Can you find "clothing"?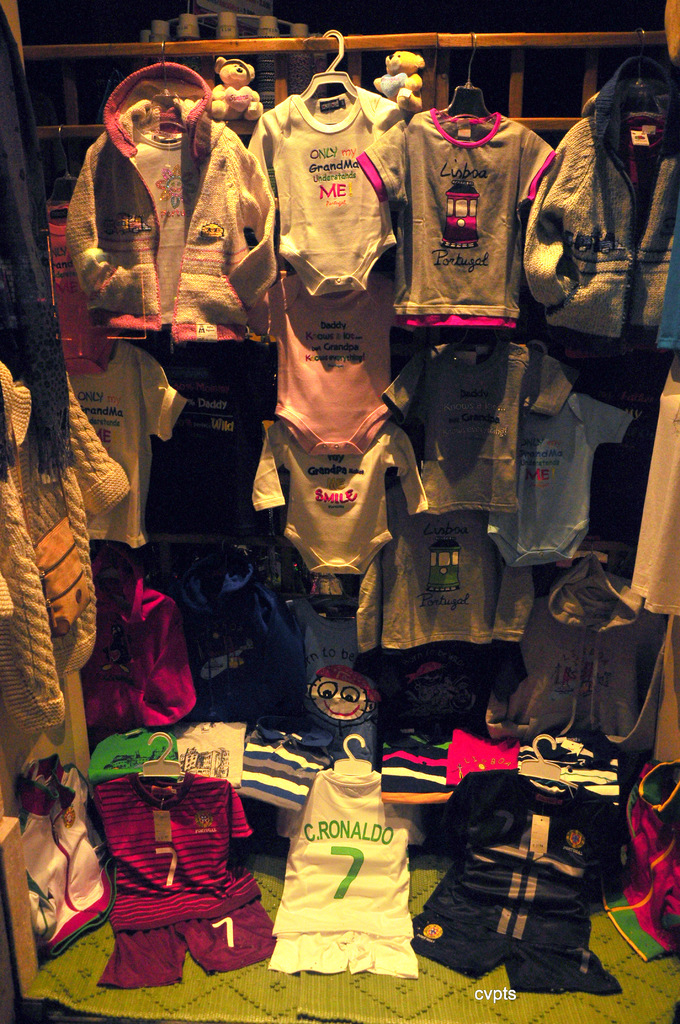
Yes, bounding box: (86, 749, 252, 976).
